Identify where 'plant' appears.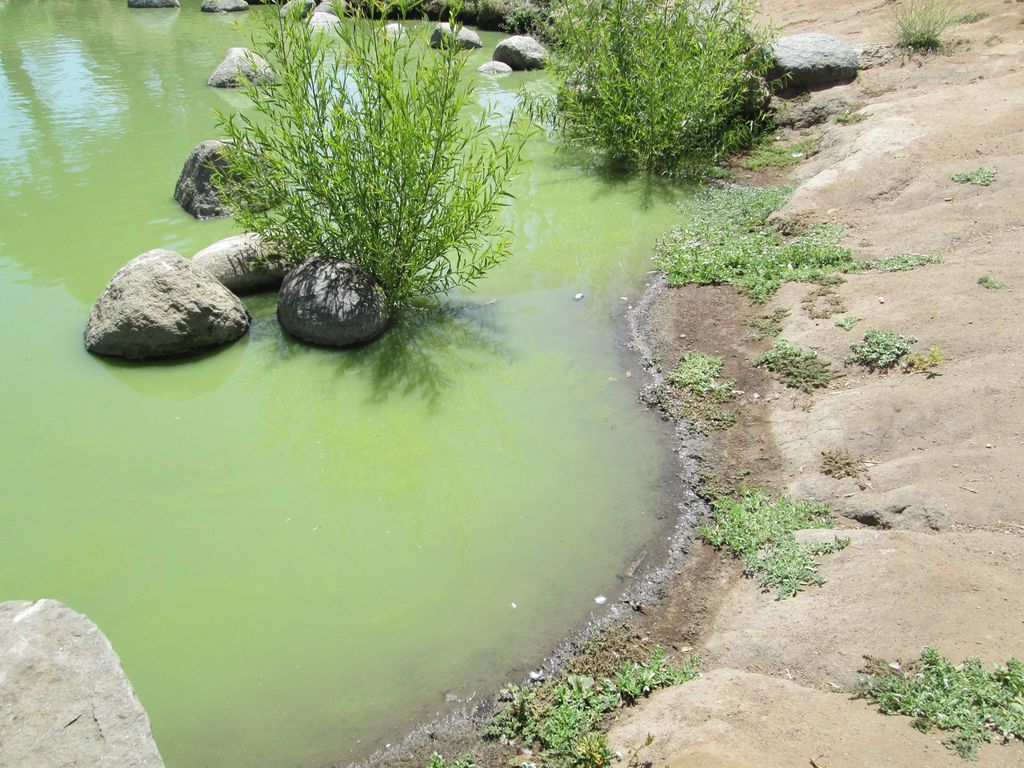
Appears at [left=646, top=175, right=944, bottom=288].
